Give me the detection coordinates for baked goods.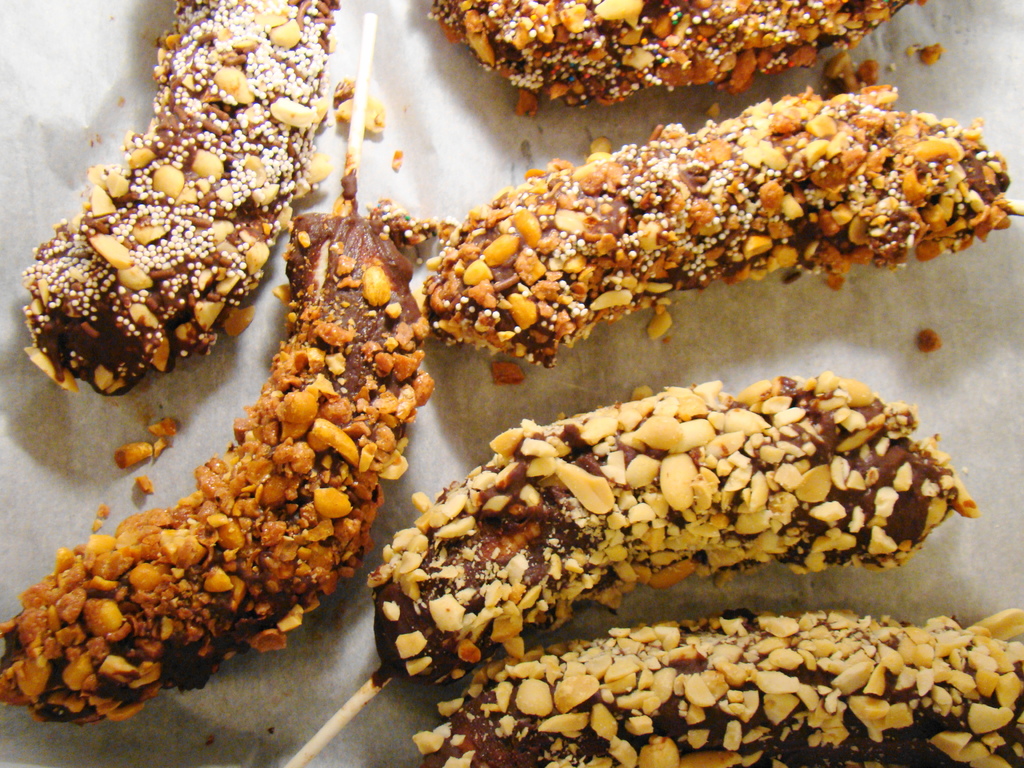
select_region(426, 83, 1021, 373).
